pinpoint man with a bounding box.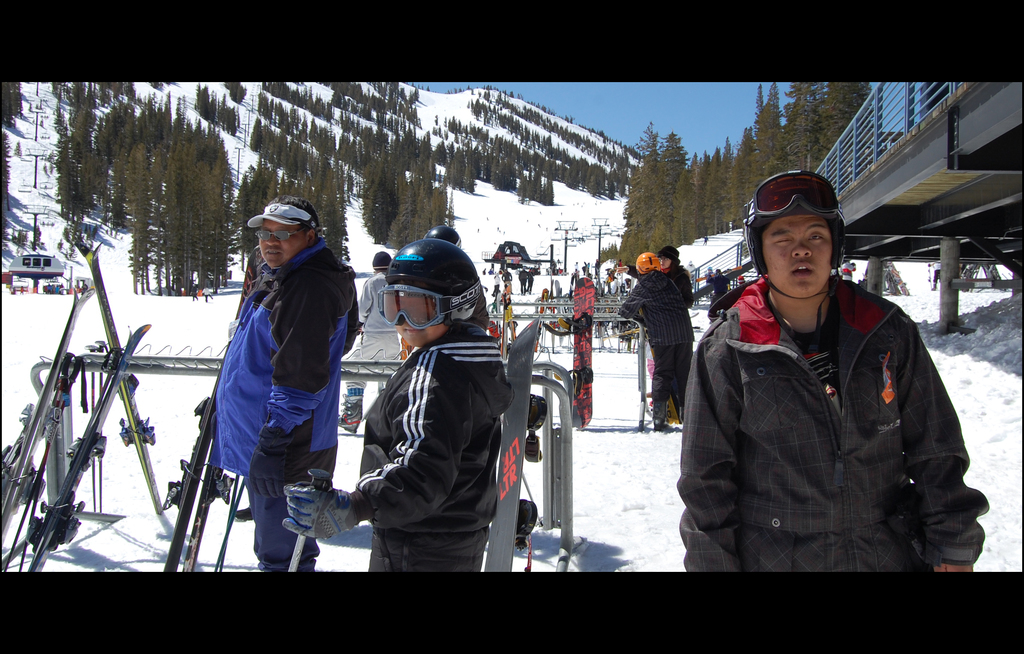
183,192,362,565.
